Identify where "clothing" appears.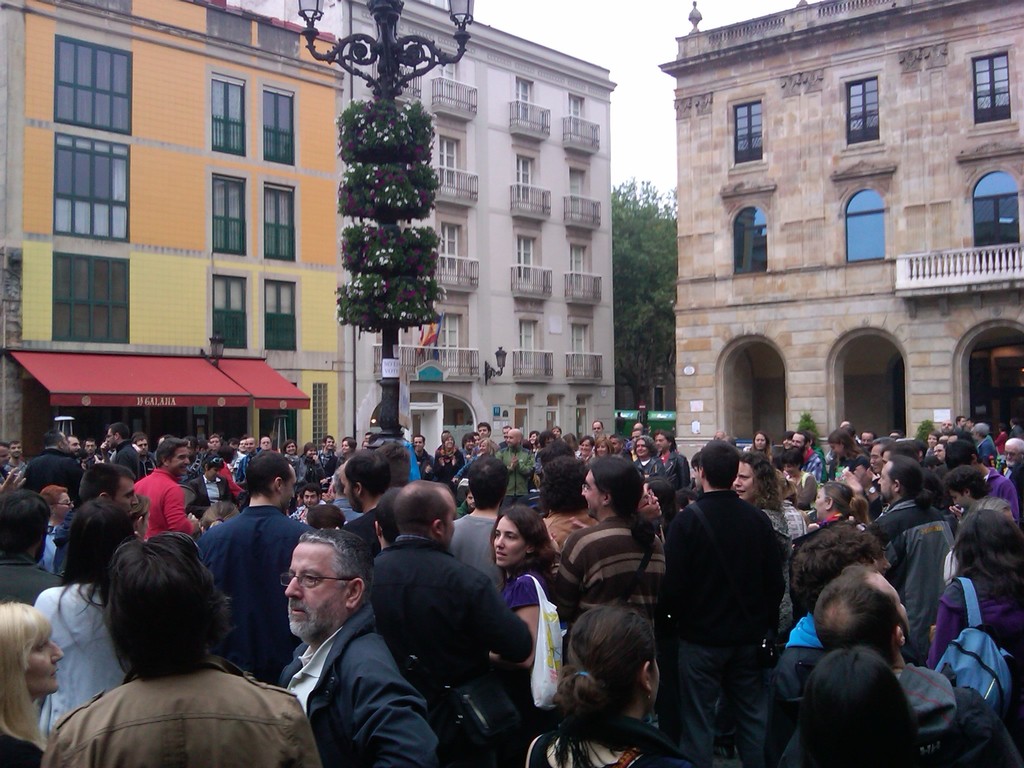
Appears at crop(179, 500, 307, 676).
